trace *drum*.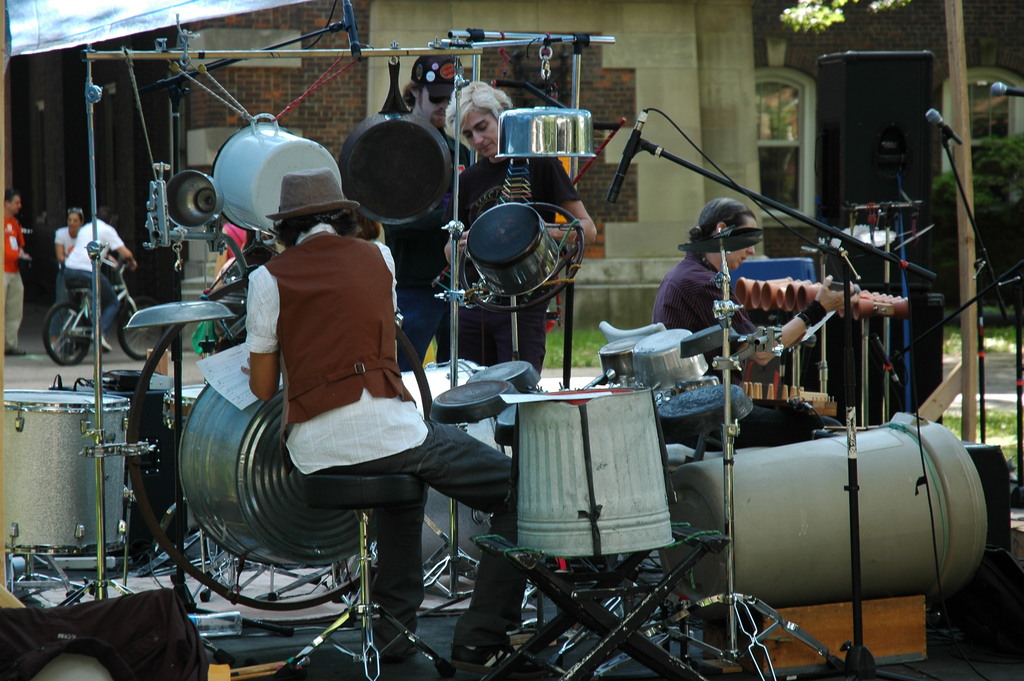
Traced to box(373, 355, 504, 570).
